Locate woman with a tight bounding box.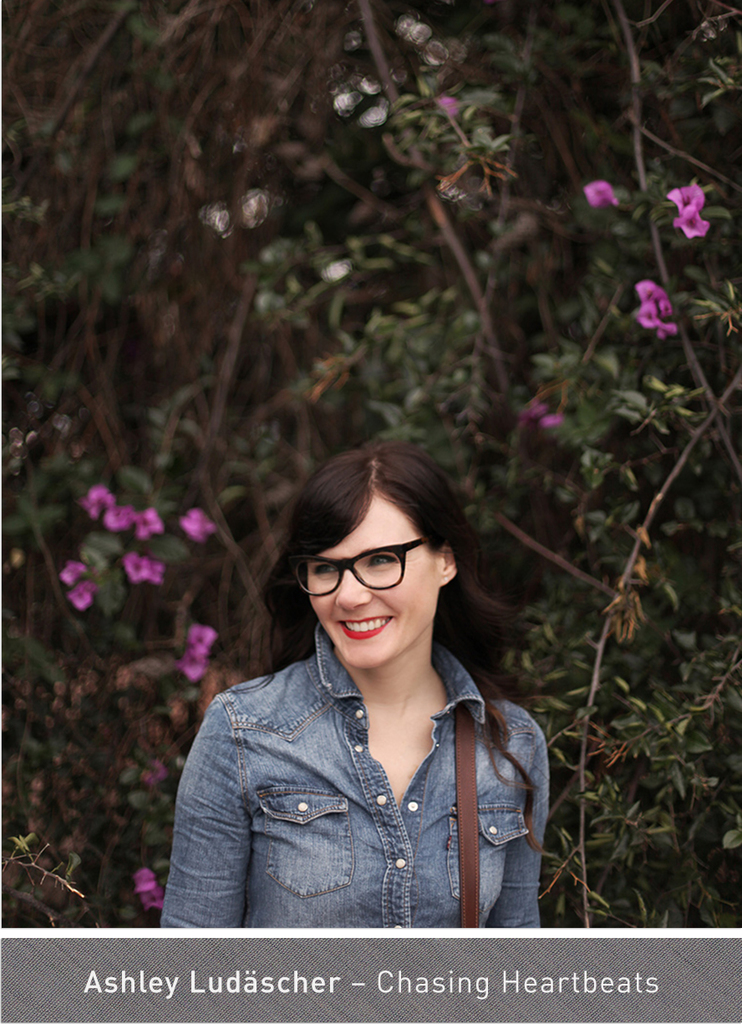
(left=156, top=447, right=579, bottom=930).
